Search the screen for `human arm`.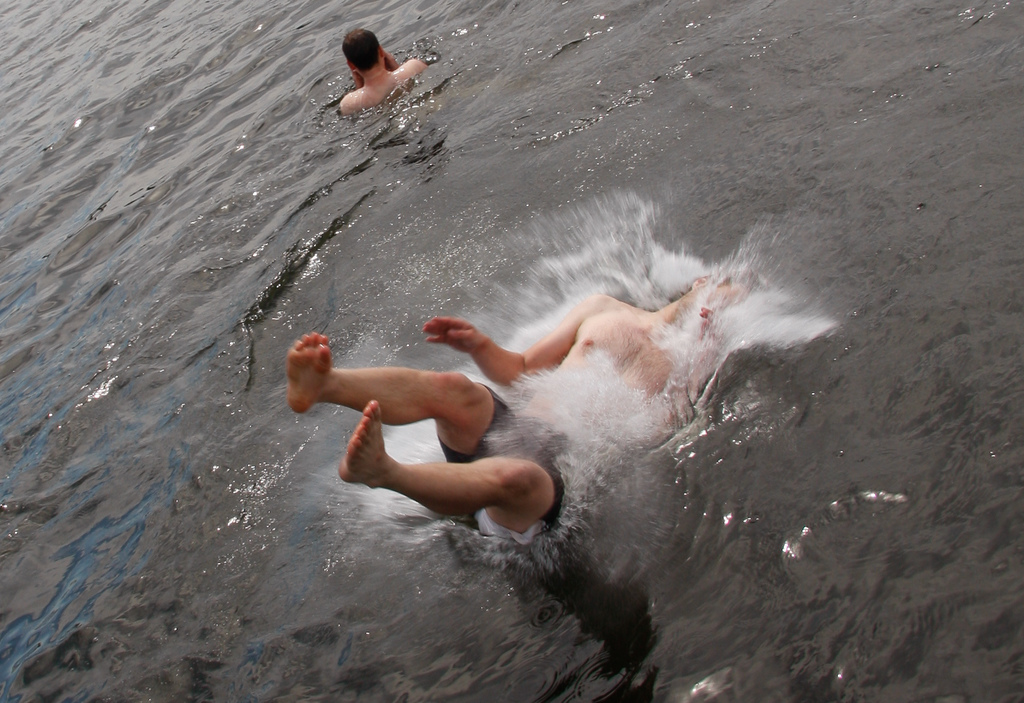
Found at (423, 293, 605, 385).
